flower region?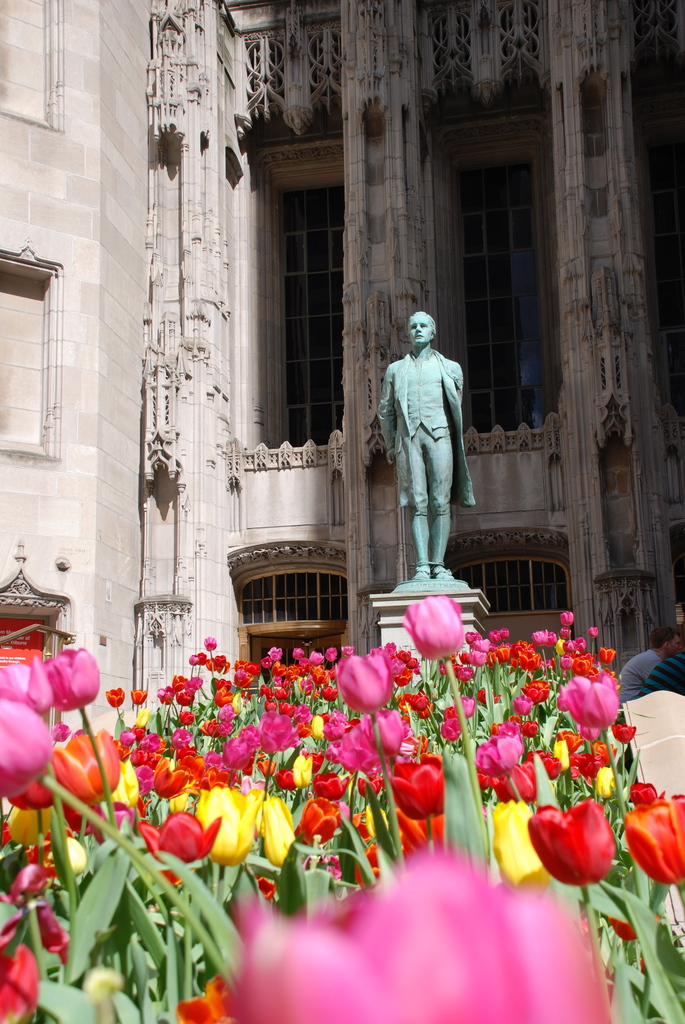
<box>539,808,625,886</box>
